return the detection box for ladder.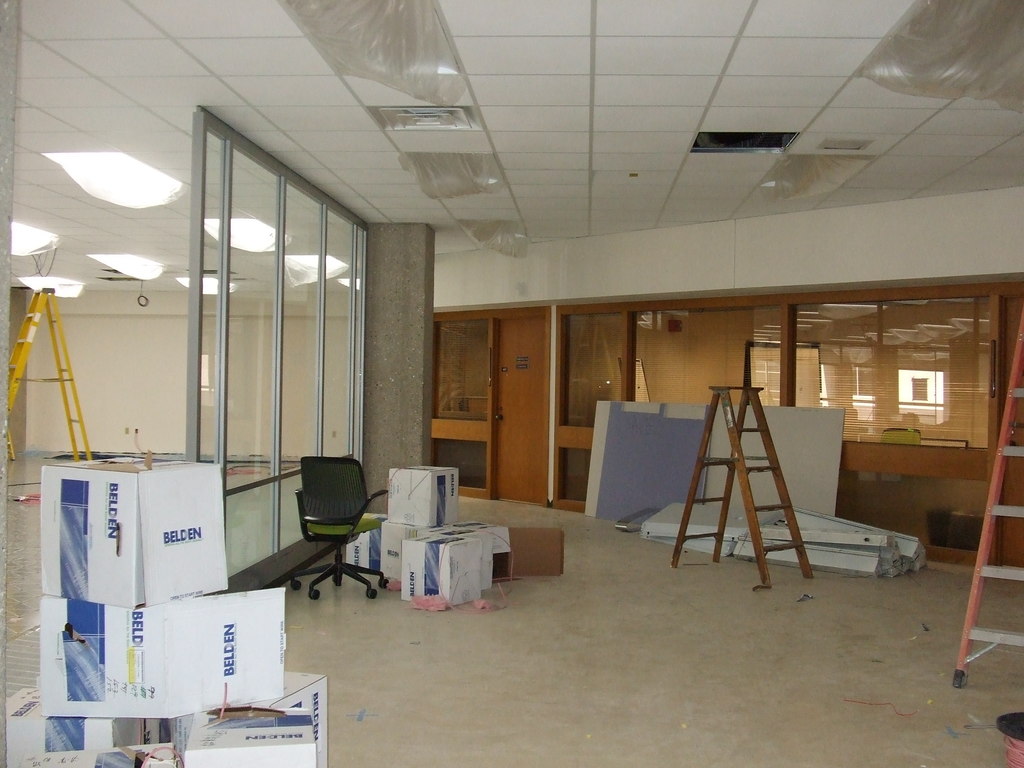
(669,383,810,584).
